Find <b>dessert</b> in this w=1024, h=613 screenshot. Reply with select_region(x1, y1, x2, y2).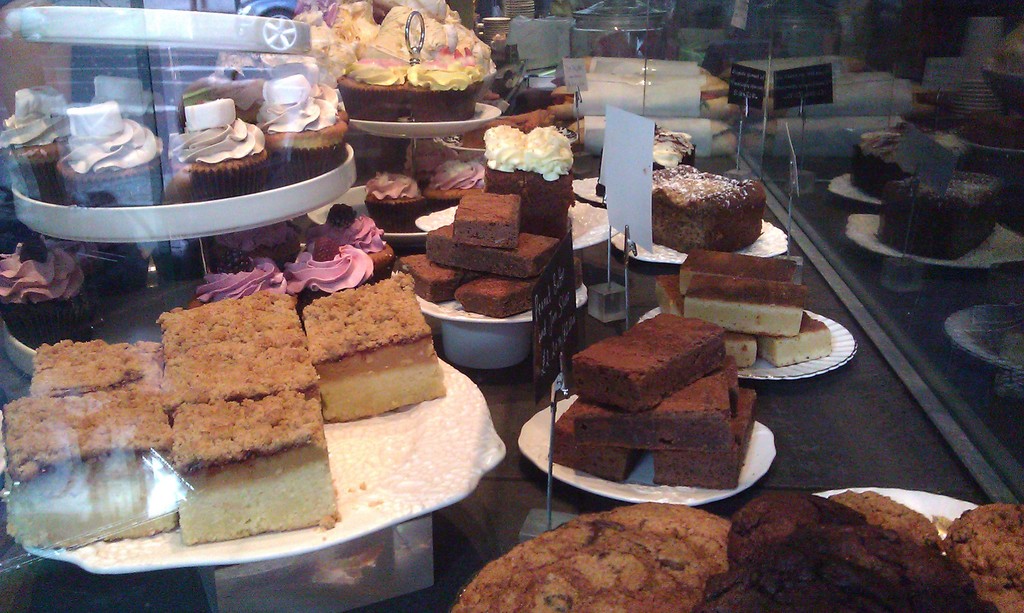
select_region(0, 85, 54, 198).
